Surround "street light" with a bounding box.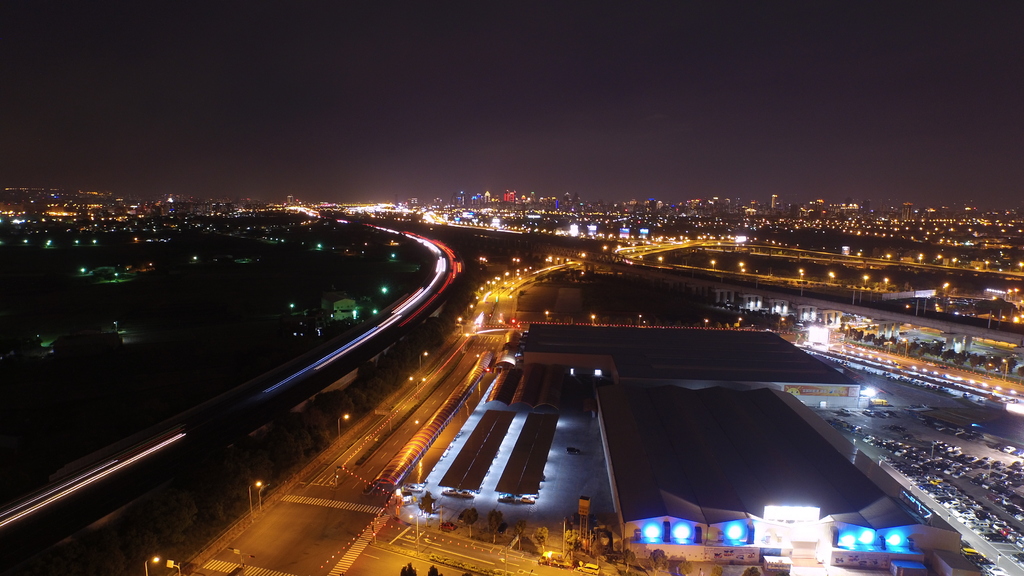
bbox=[333, 412, 349, 448].
